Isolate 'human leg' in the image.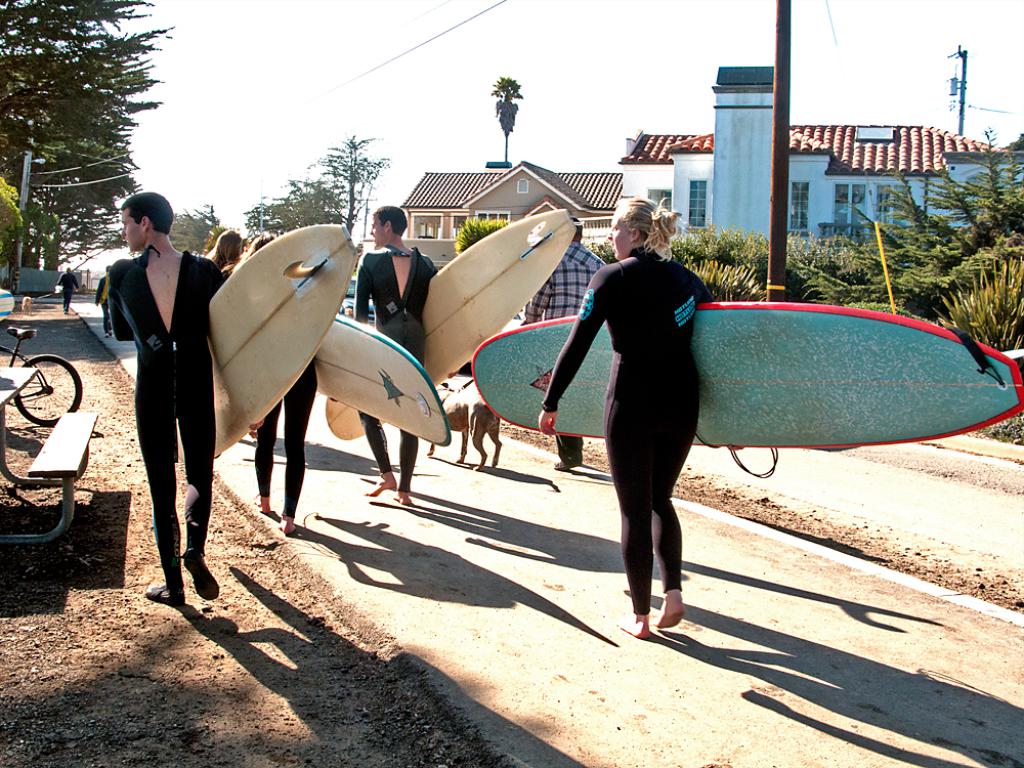
Isolated region: x1=360 y1=410 x2=386 y2=498.
